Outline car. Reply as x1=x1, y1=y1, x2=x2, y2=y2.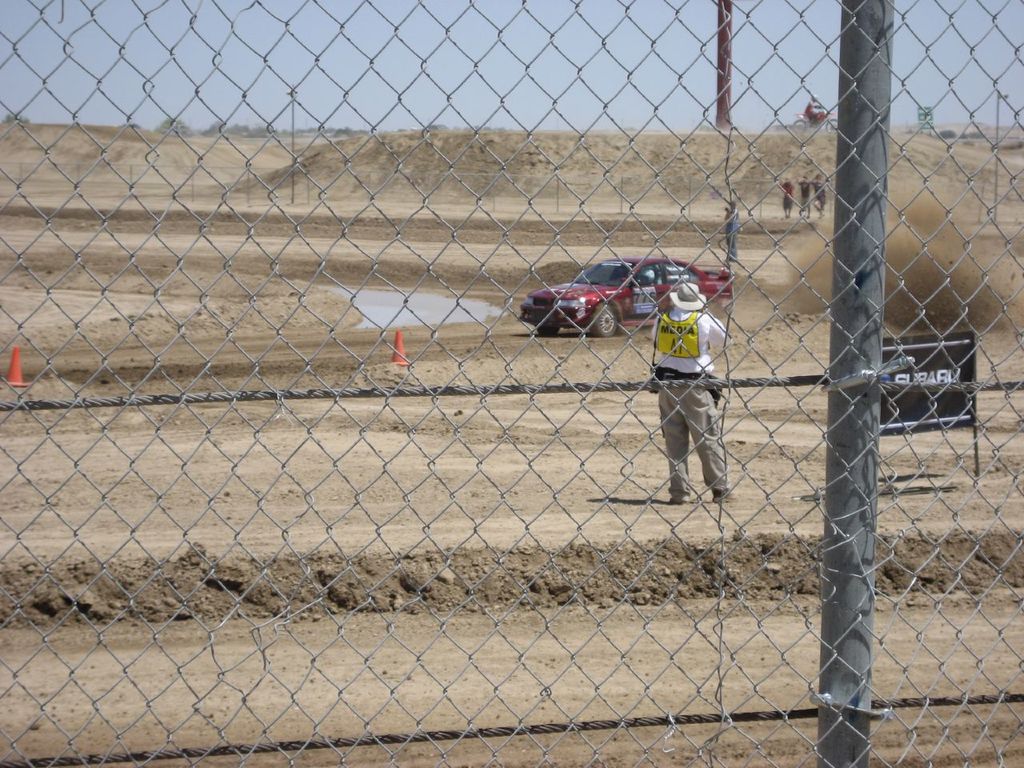
x1=520, y1=258, x2=734, y2=337.
